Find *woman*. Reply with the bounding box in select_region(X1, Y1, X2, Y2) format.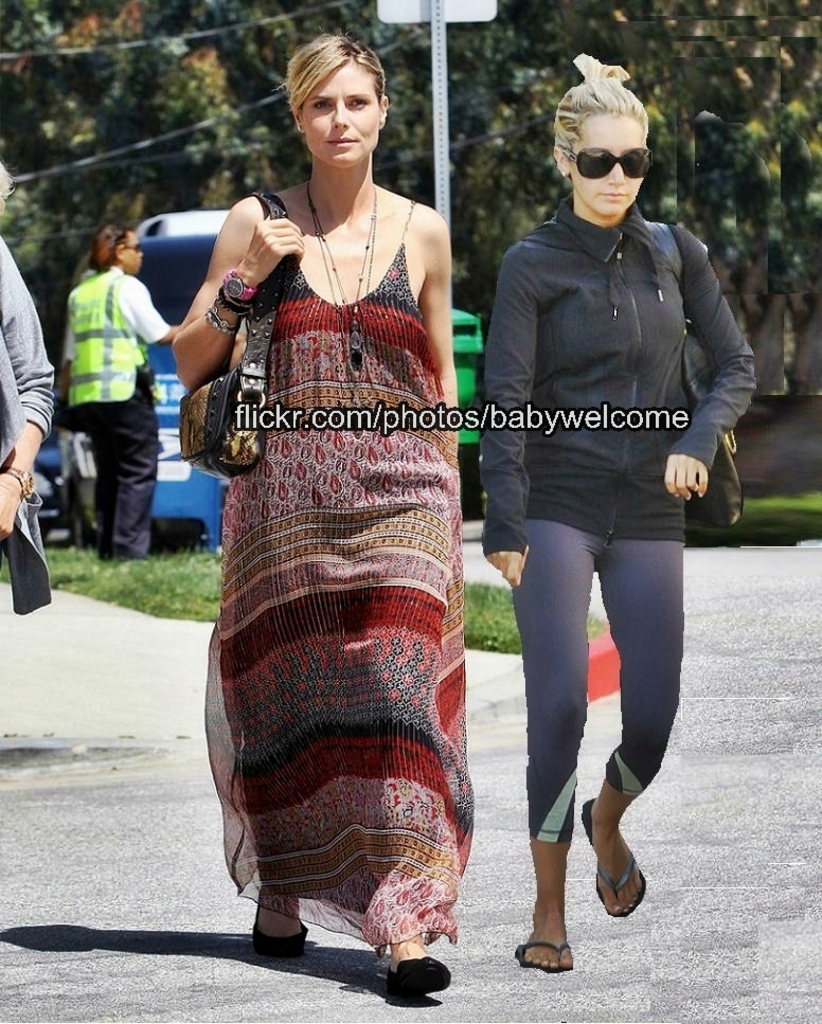
select_region(195, 85, 488, 980).
